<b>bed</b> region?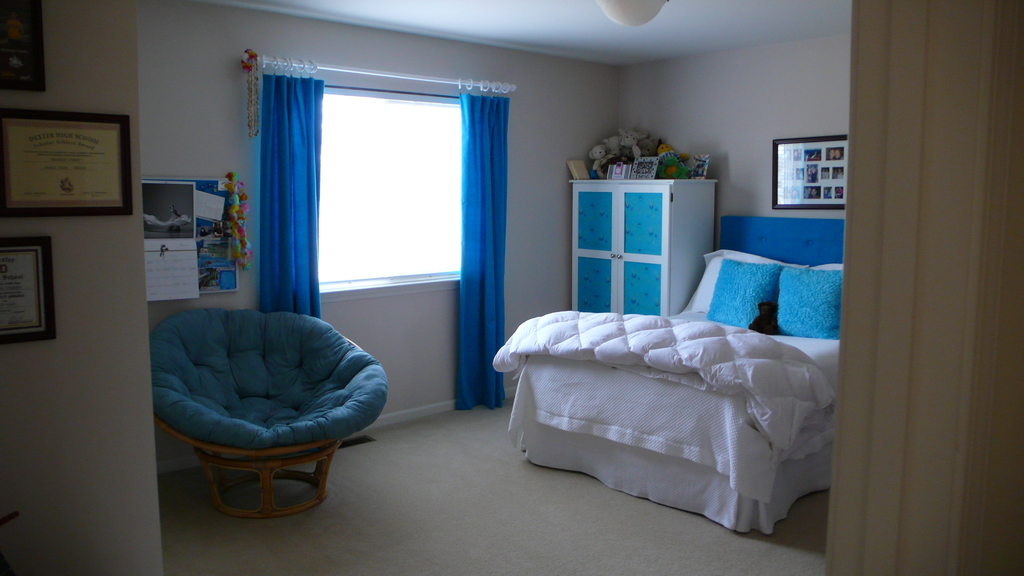
l=493, t=208, r=840, b=542
